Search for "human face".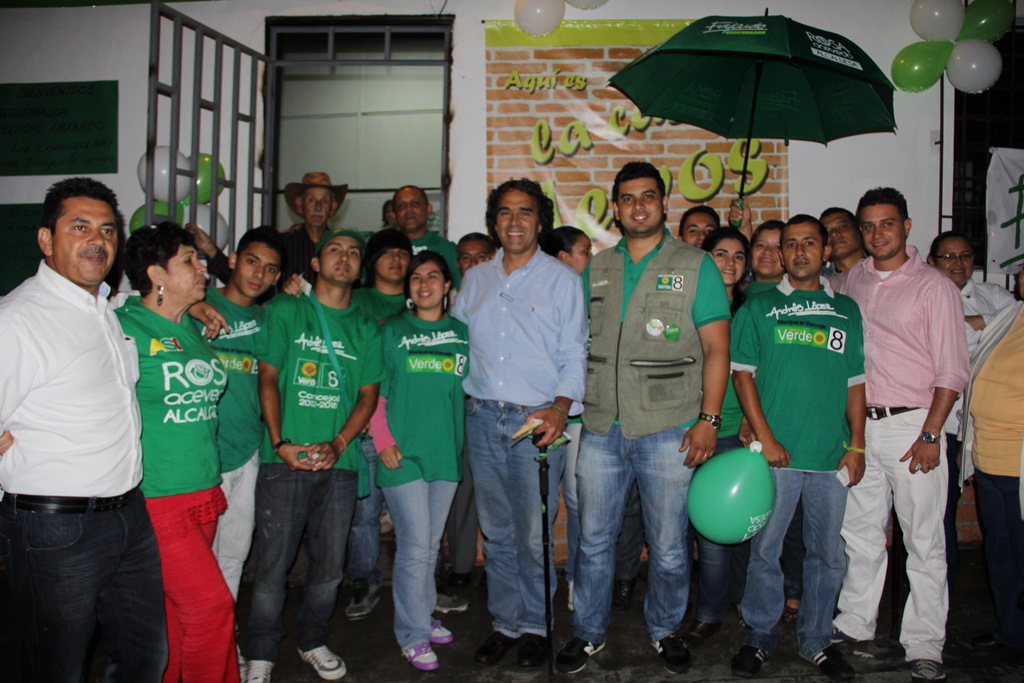
Found at l=865, t=208, r=906, b=257.
